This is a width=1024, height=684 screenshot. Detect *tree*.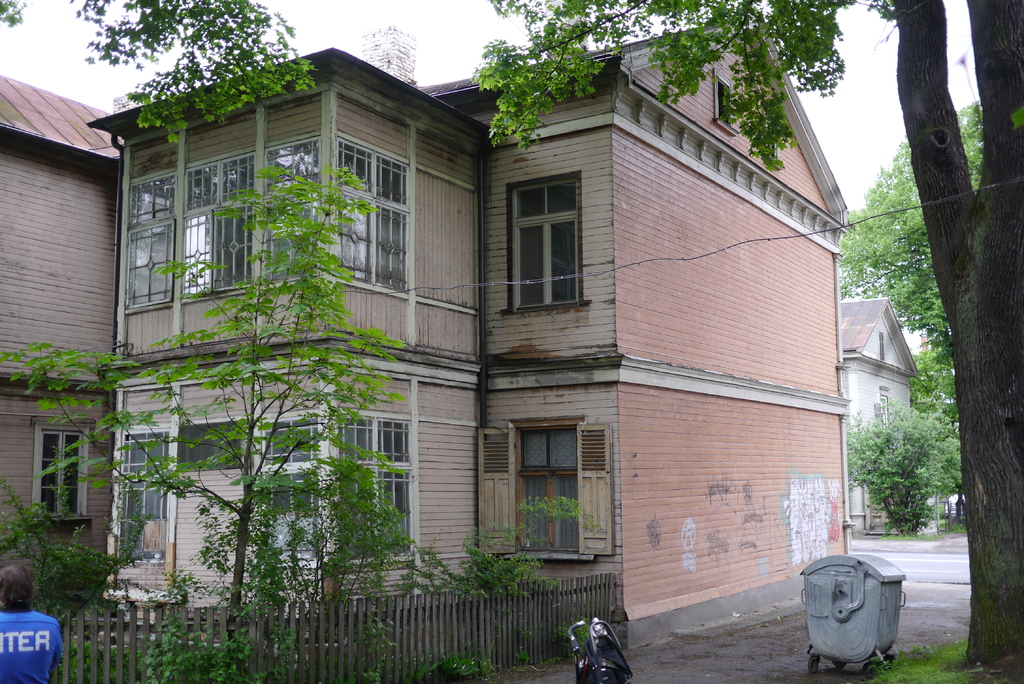
[left=0, top=0, right=316, bottom=147].
